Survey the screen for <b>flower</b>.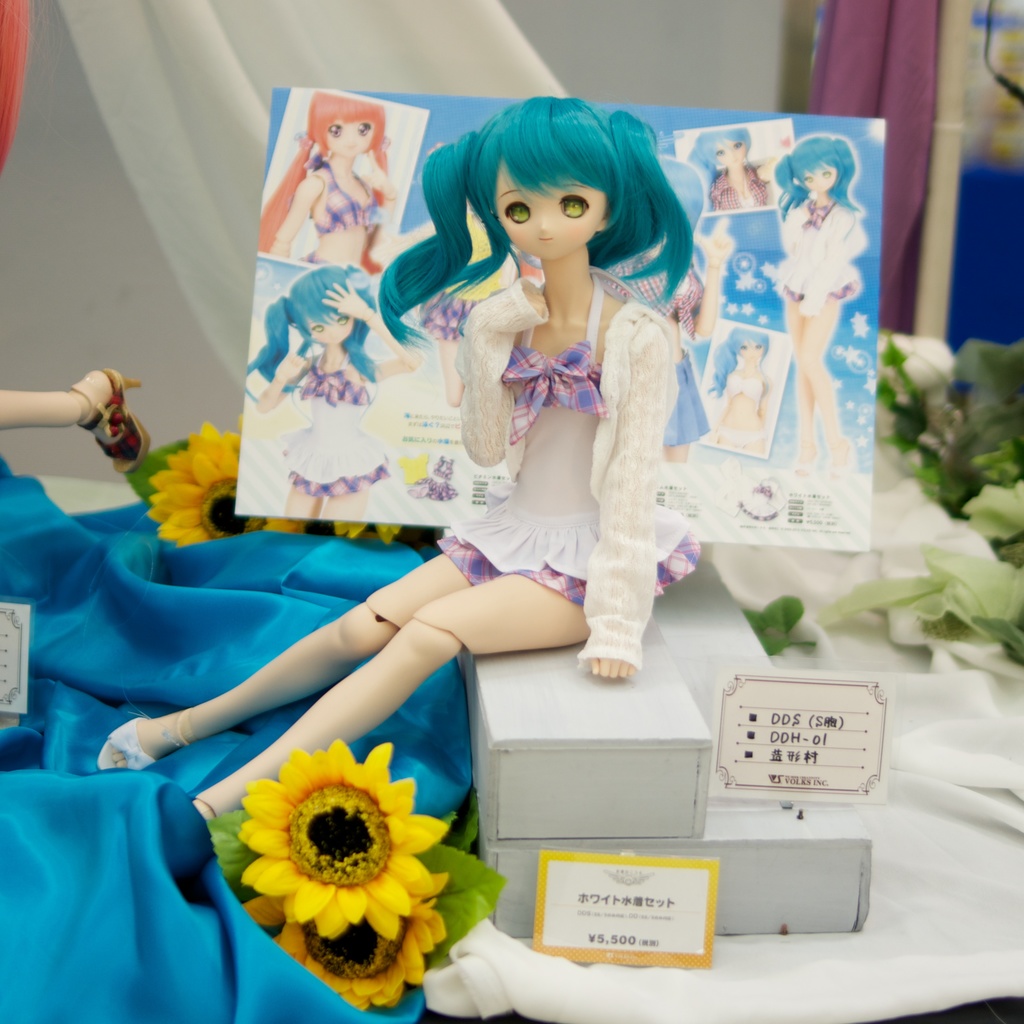
Survey found: BBox(154, 420, 298, 548).
